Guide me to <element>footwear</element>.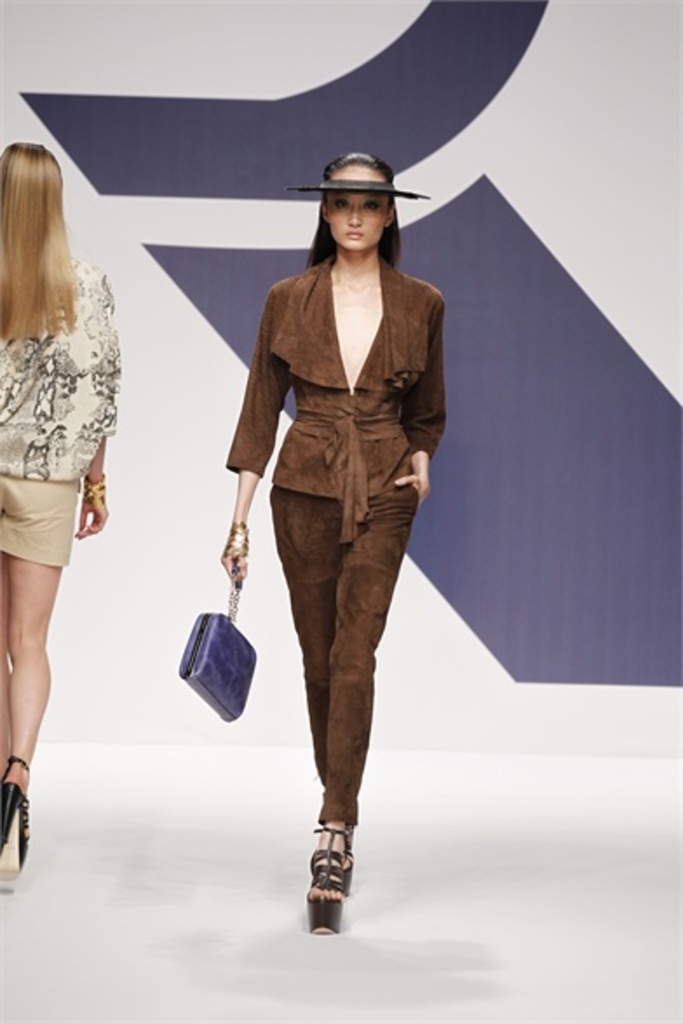
Guidance: box=[0, 752, 35, 885].
